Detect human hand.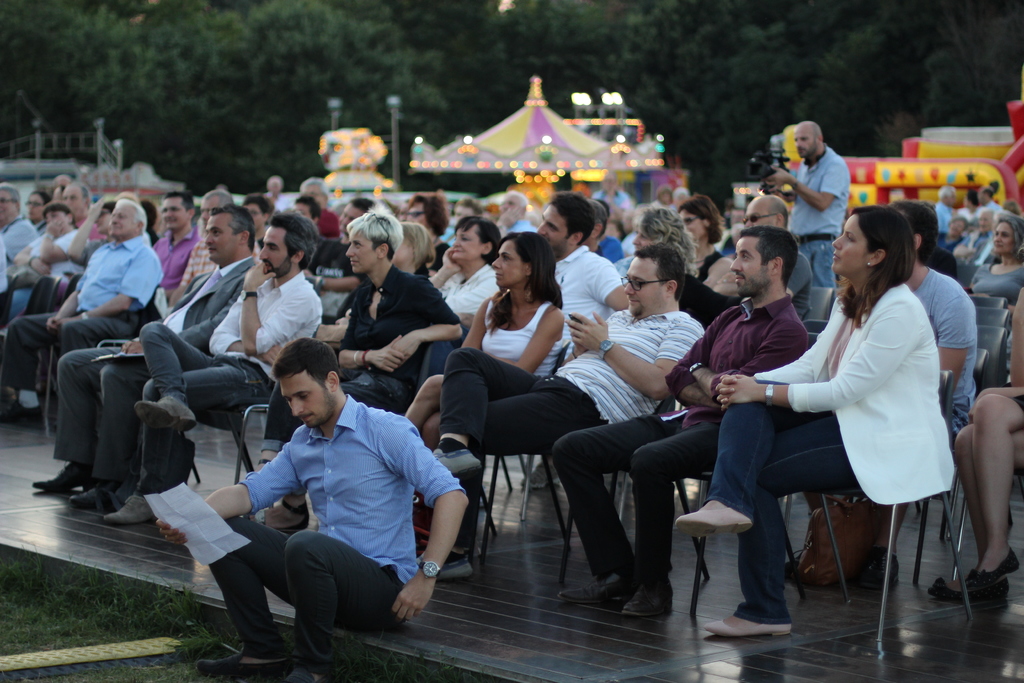
Detected at [381, 565, 436, 638].
